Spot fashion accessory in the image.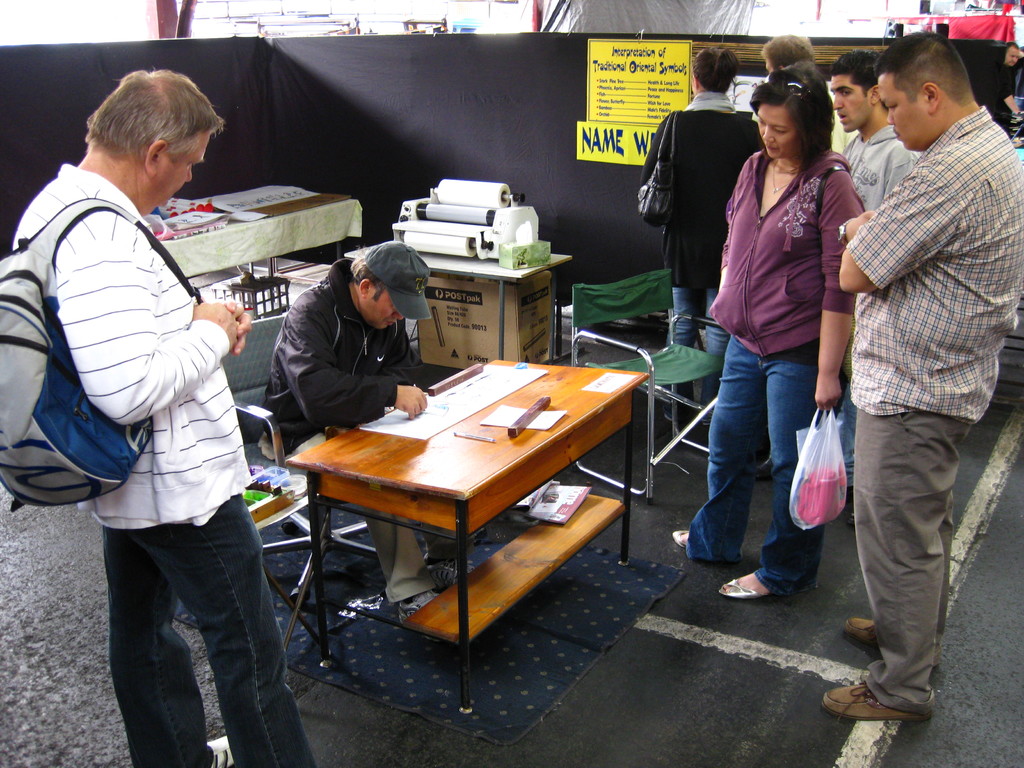
fashion accessory found at <region>637, 109, 681, 229</region>.
